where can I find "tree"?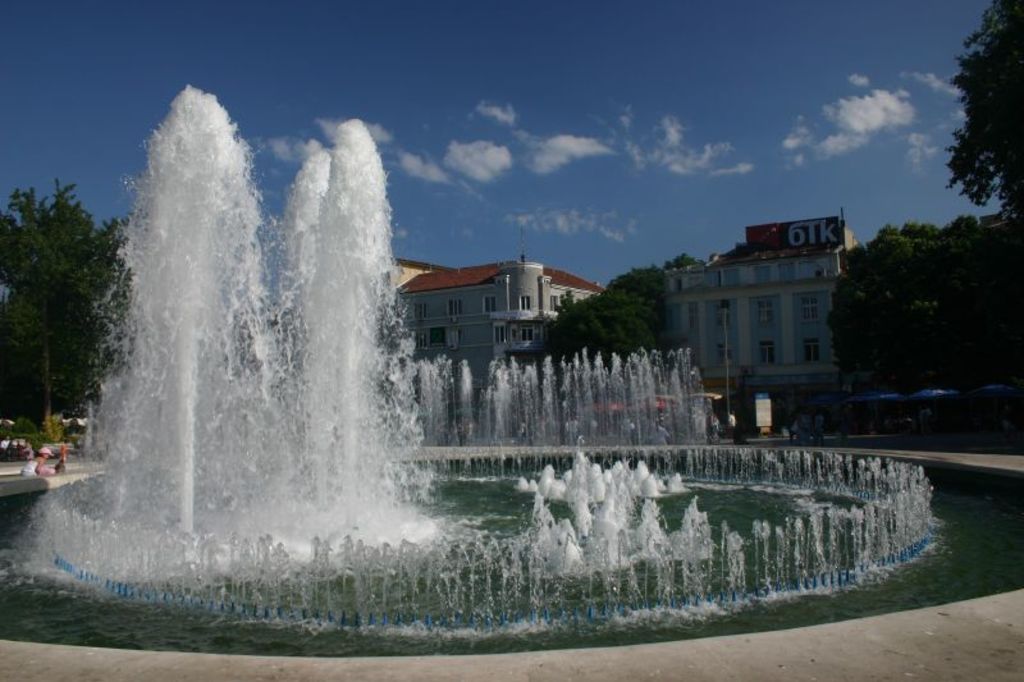
You can find it at (x1=840, y1=207, x2=980, y2=425).
